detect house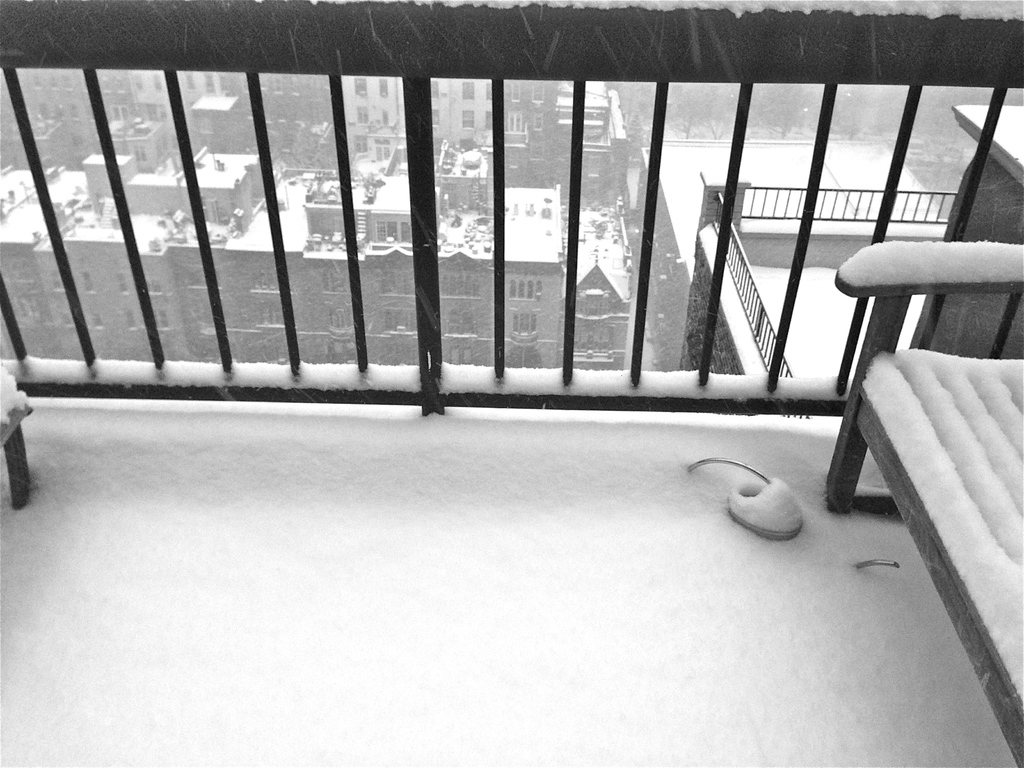
122 159 199 364
